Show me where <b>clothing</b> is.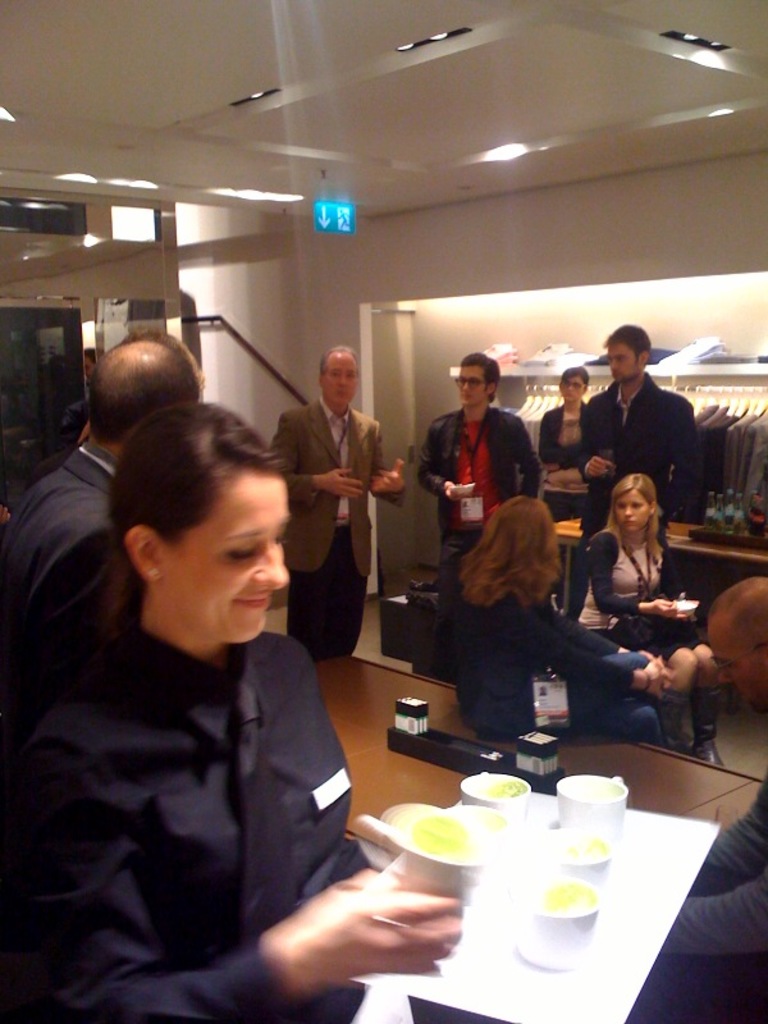
<b>clothing</b> is at box(412, 403, 550, 607).
